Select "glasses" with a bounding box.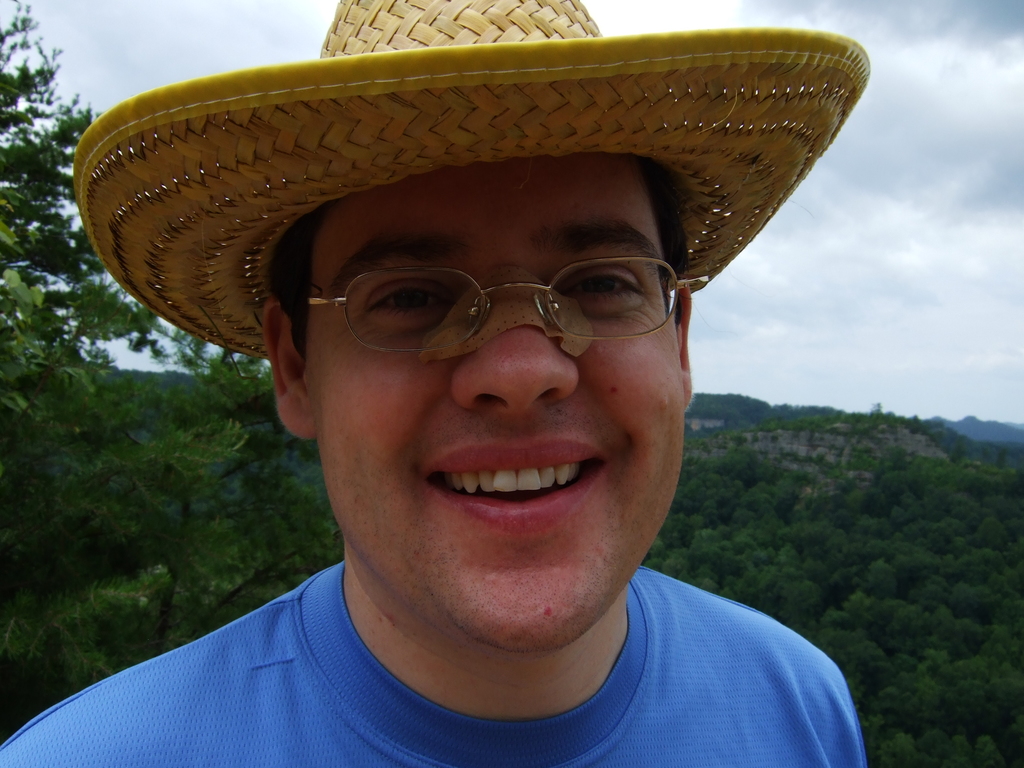
x1=291 y1=264 x2=709 y2=358.
